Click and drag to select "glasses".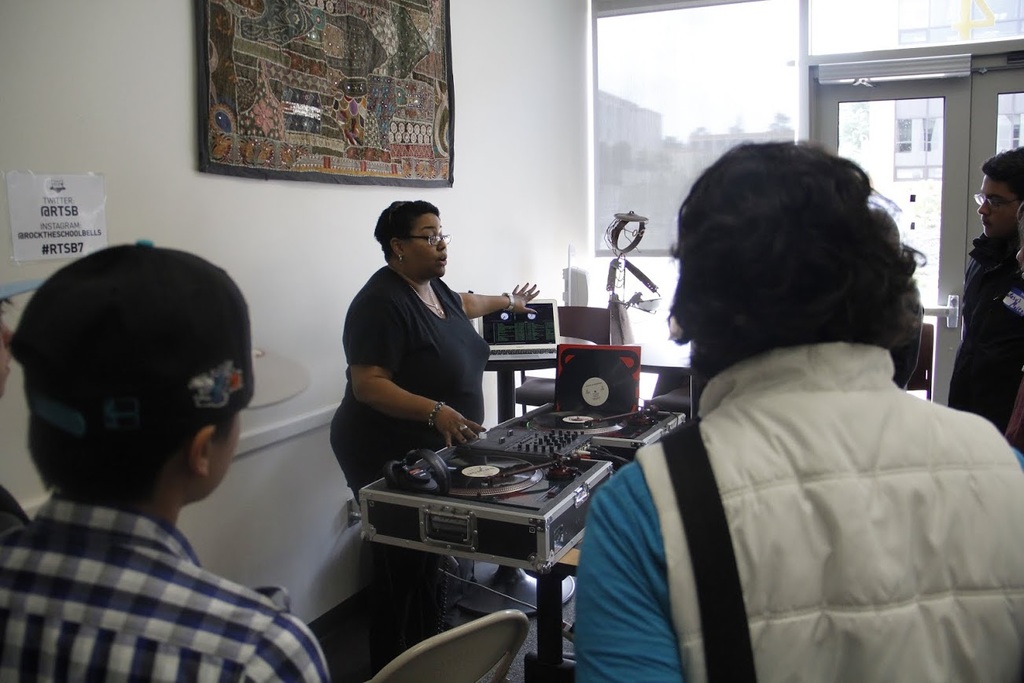
Selection: l=972, t=190, r=1022, b=212.
